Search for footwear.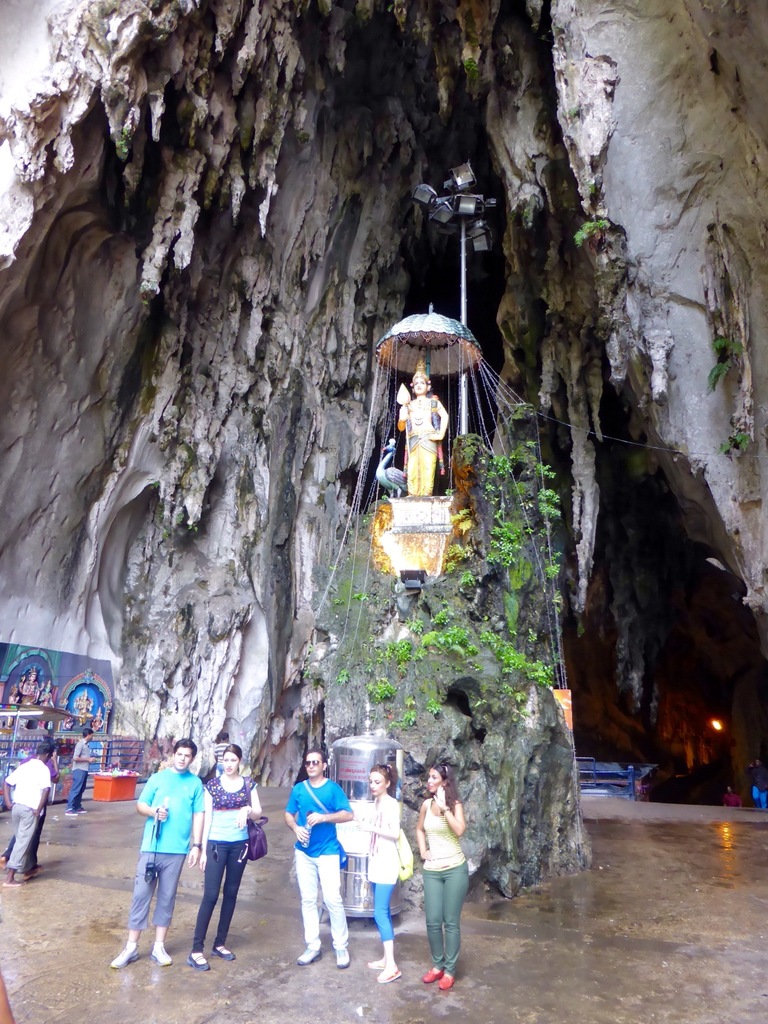
Found at BBox(149, 940, 179, 966).
